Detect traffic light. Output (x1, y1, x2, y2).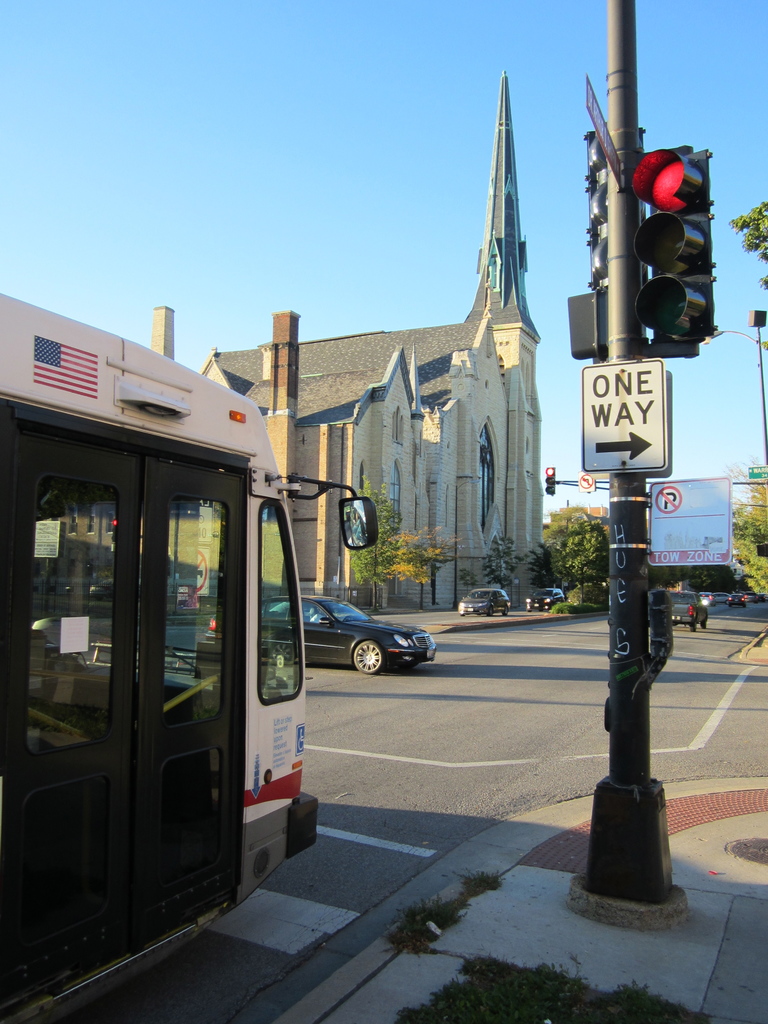
(637, 149, 714, 343).
